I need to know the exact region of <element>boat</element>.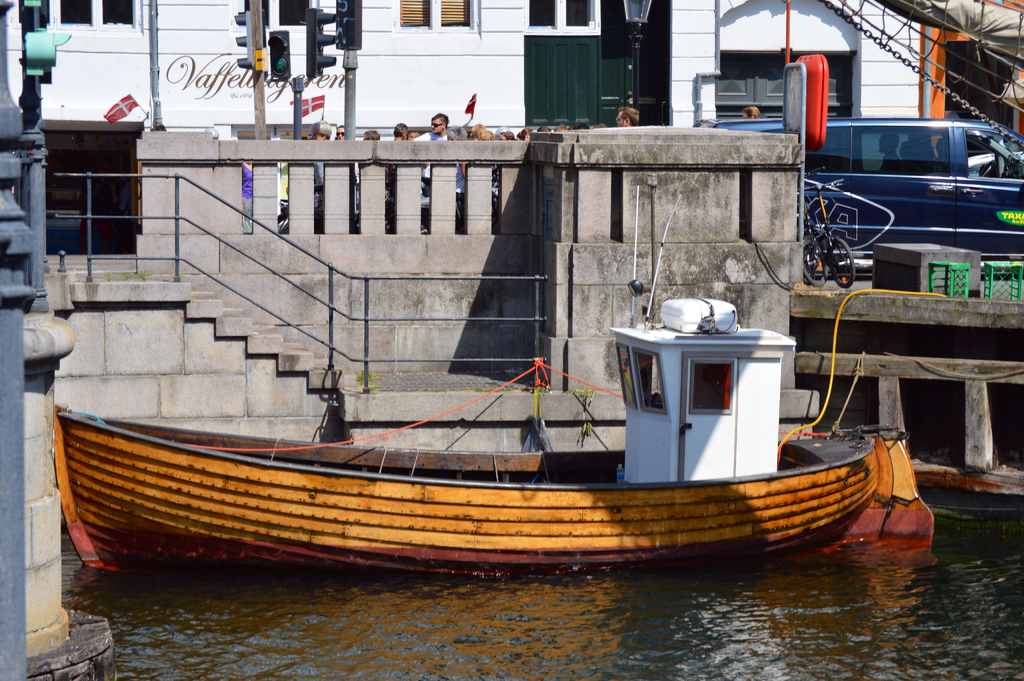
Region: x1=42 y1=215 x2=993 y2=575.
